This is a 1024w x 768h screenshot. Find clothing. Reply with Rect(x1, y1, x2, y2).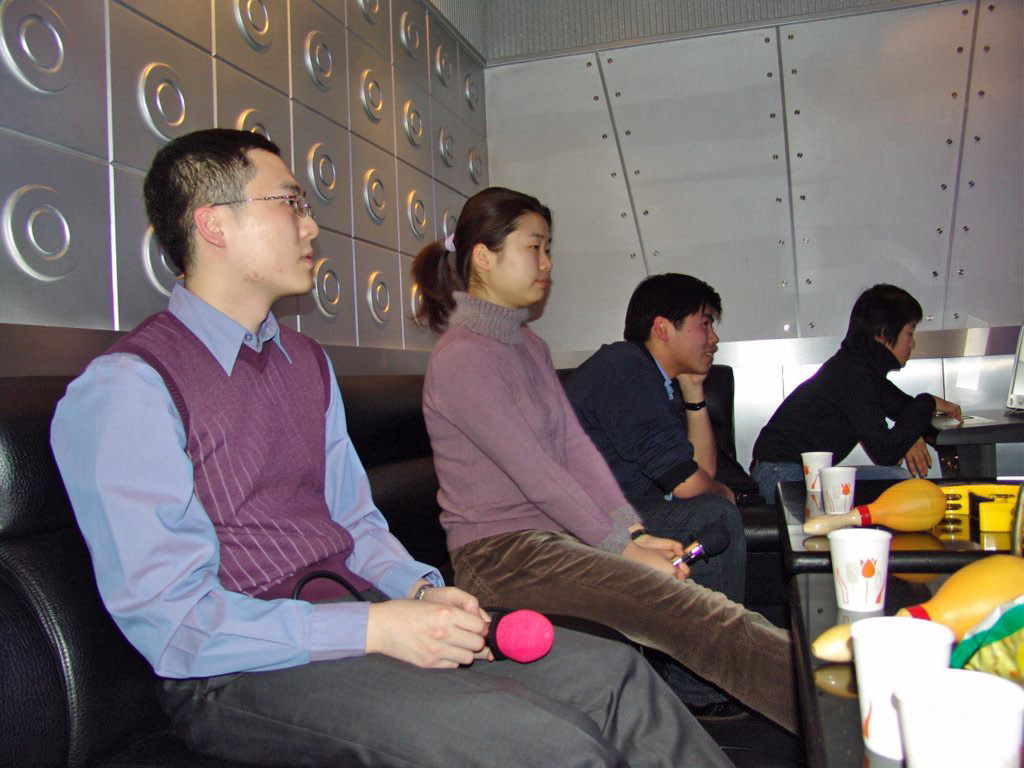
Rect(50, 281, 735, 767).
